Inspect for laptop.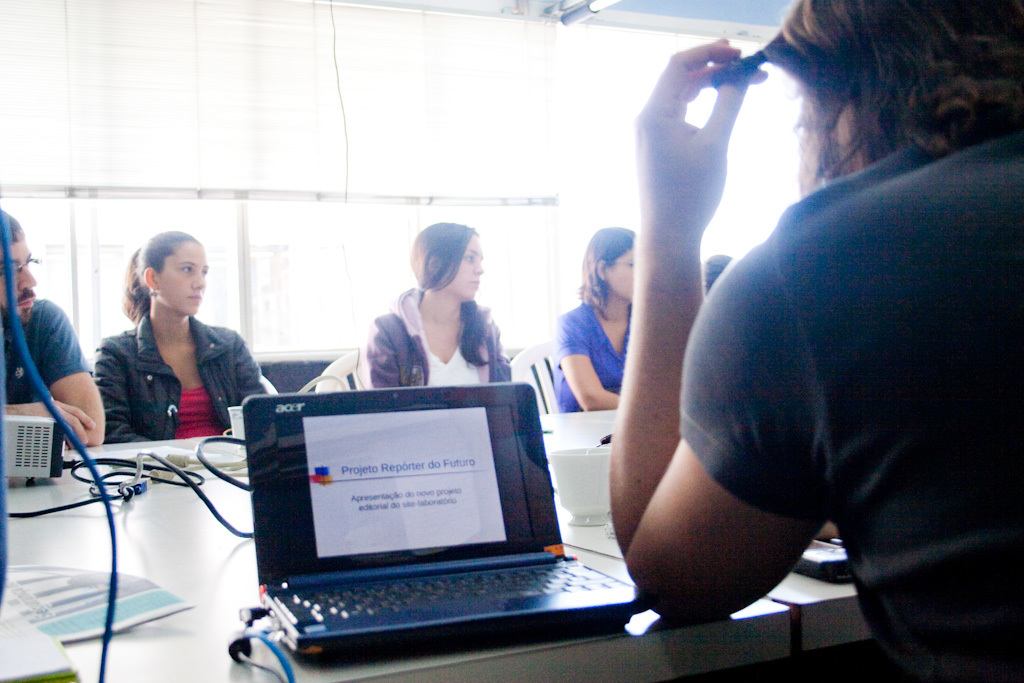
Inspection: detection(243, 381, 647, 658).
